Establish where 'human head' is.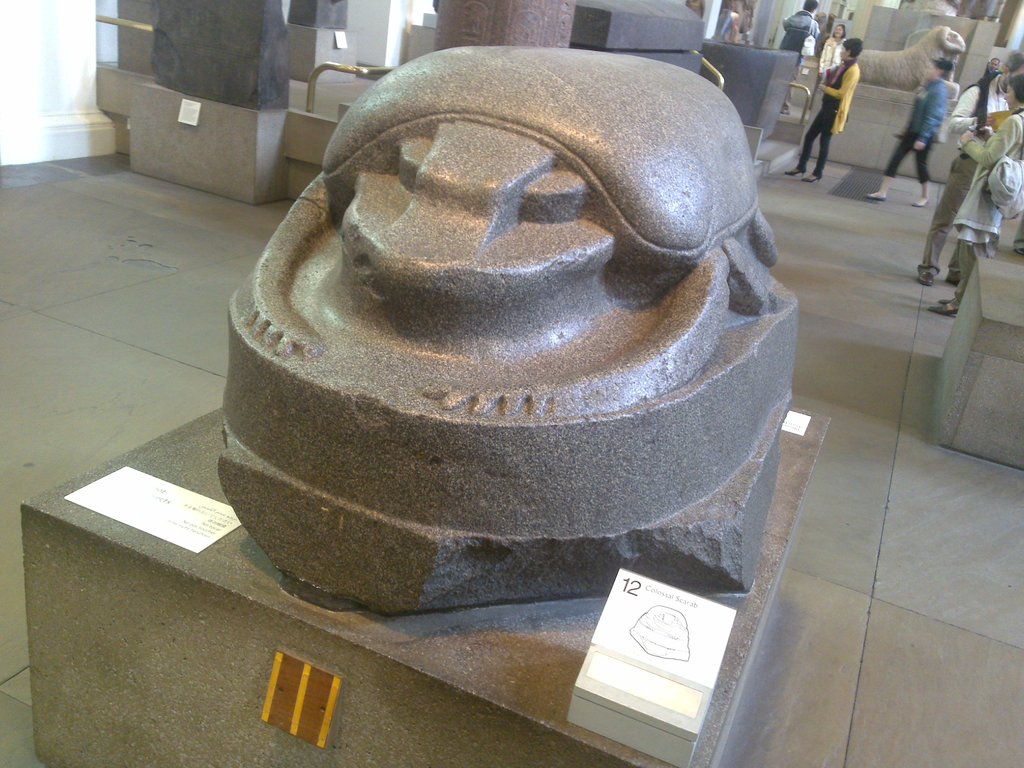
Established at 833:22:847:38.
